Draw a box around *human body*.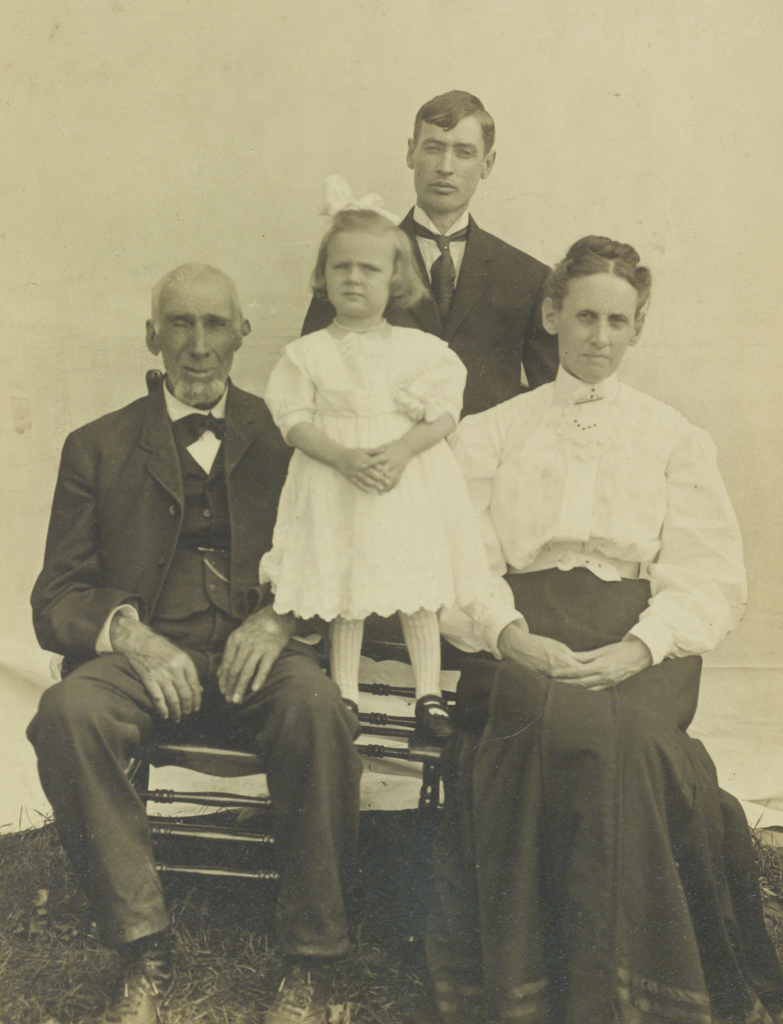
left=261, top=308, right=461, bottom=742.
